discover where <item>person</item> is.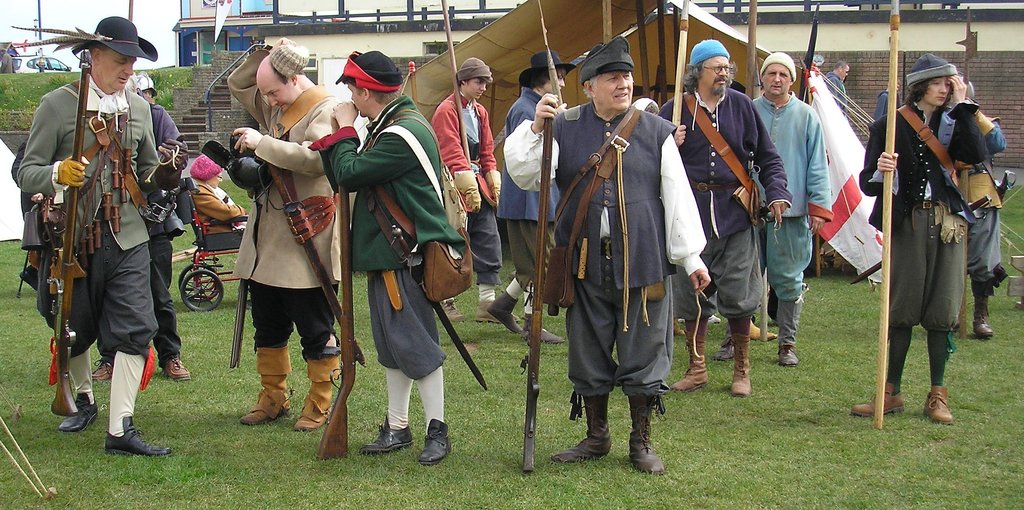
Discovered at bbox=(501, 72, 714, 473).
